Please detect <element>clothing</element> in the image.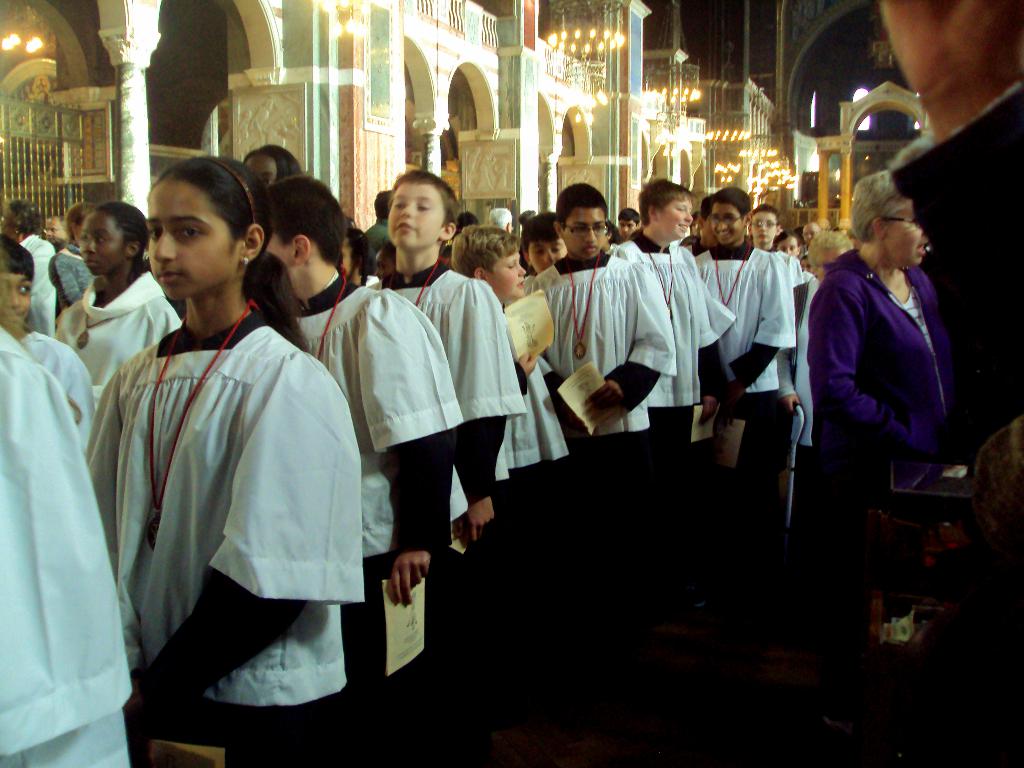
(x1=74, y1=248, x2=371, y2=735).
